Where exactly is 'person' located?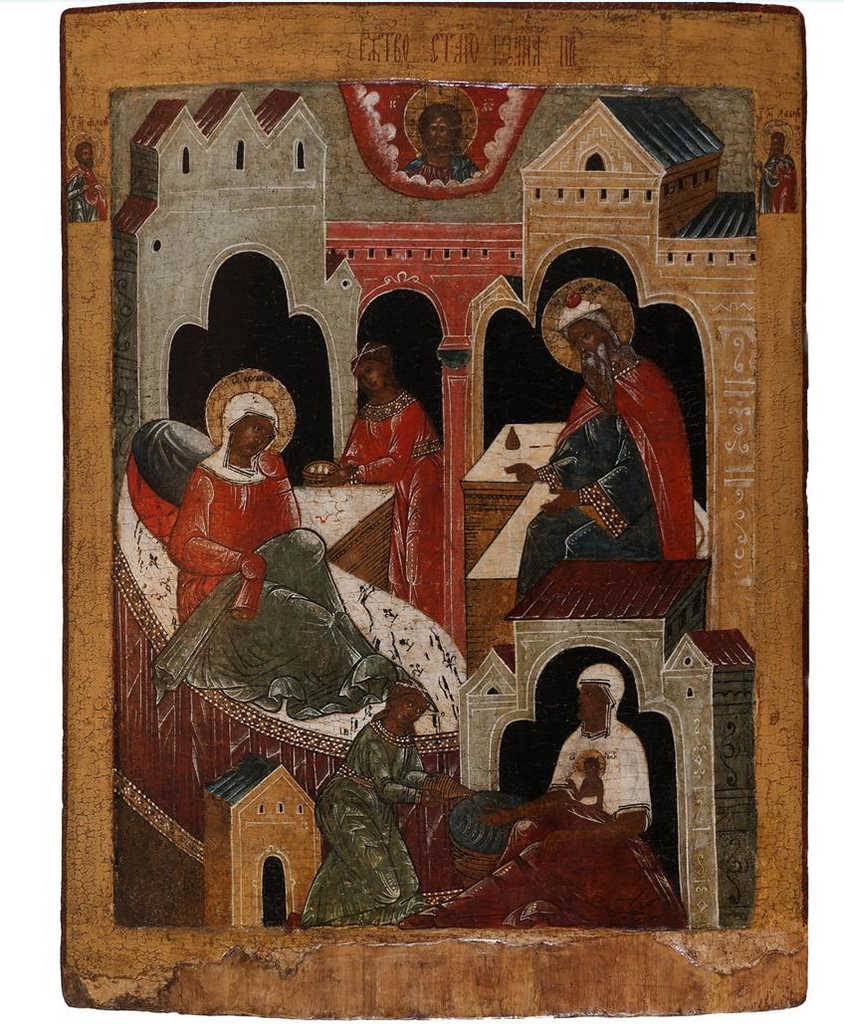
Its bounding box is 163,390,417,721.
